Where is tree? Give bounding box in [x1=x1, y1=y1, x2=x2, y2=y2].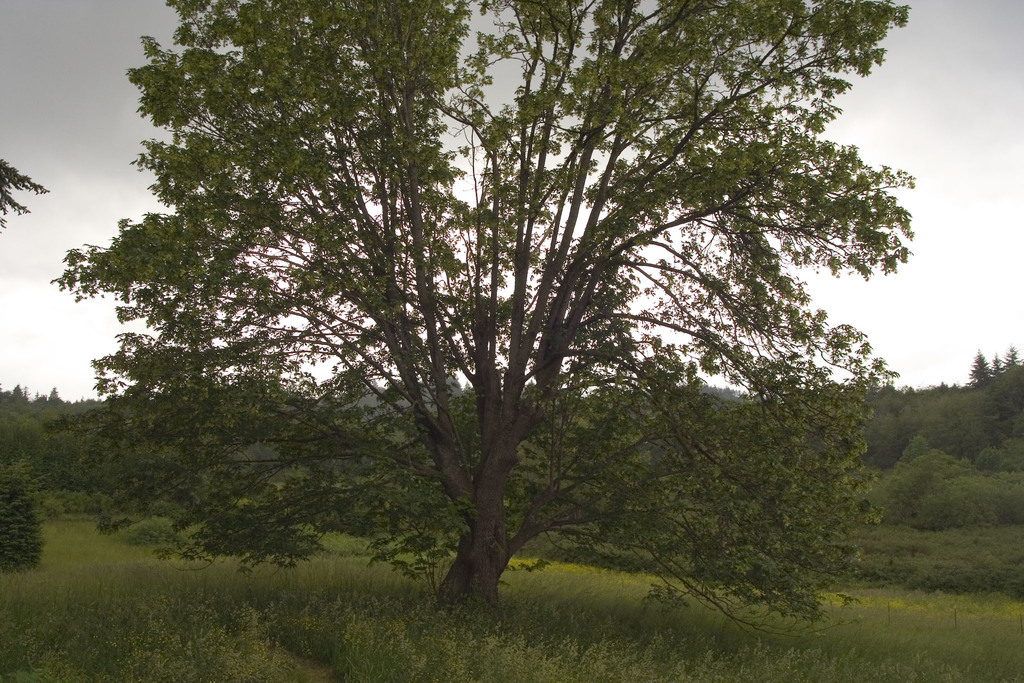
[x1=0, y1=156, x2=55, y2=226].
